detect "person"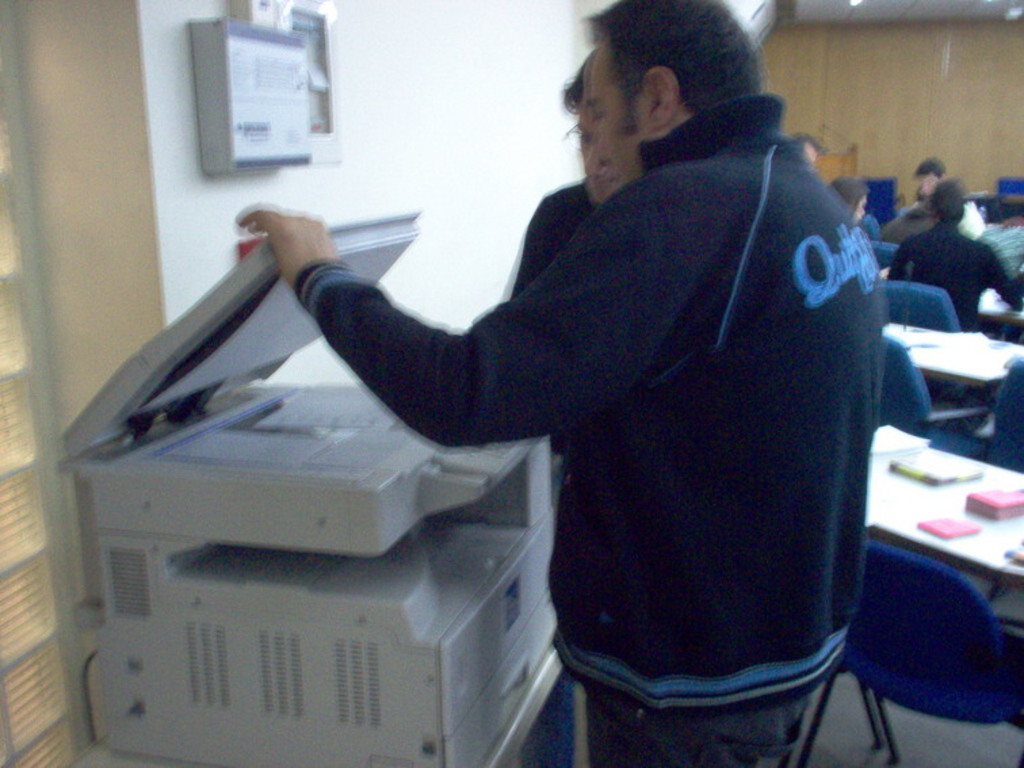
select_region(819, 172, 874, 252)
